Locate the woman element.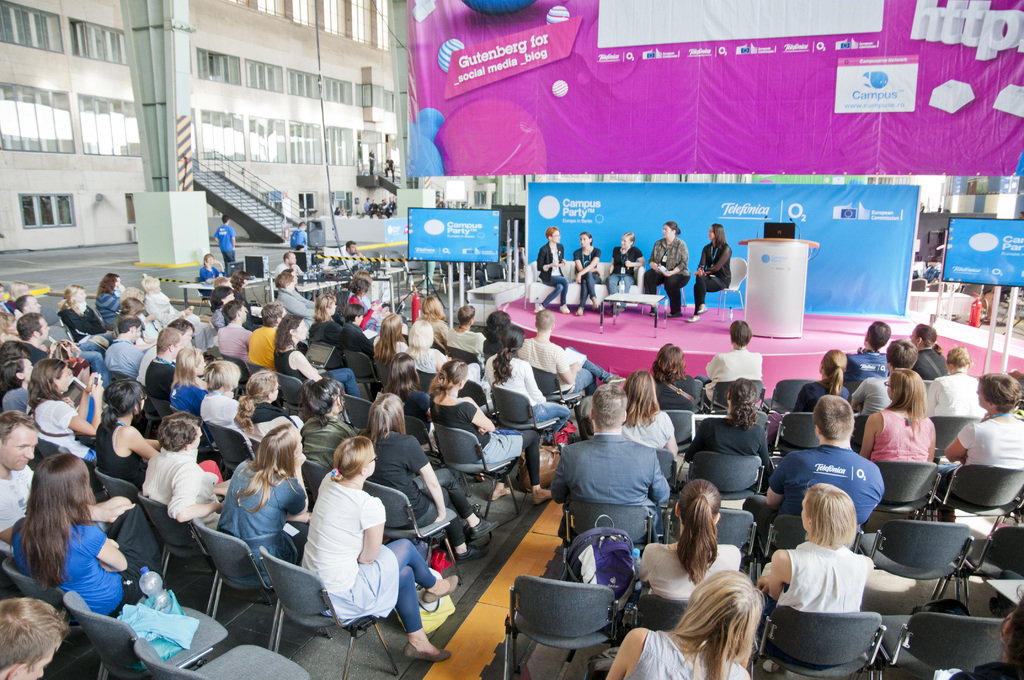
Element bbox: left=305, top=296, right=342, bottom=347.
